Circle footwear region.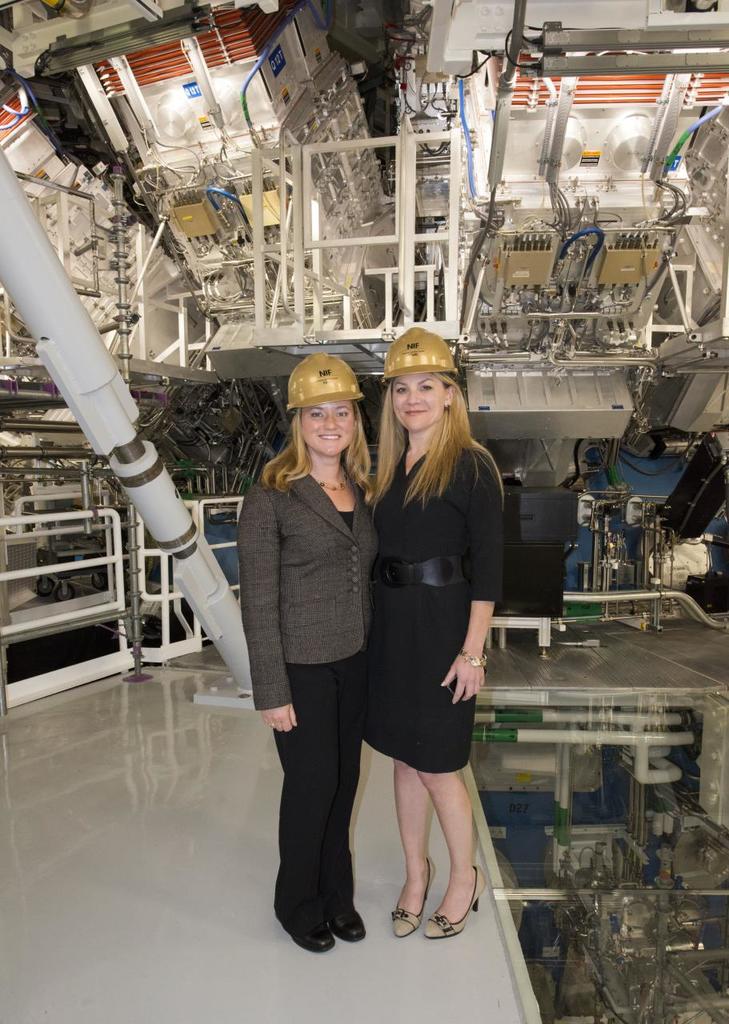
Region: bbox(381, 860, 431, 934).
